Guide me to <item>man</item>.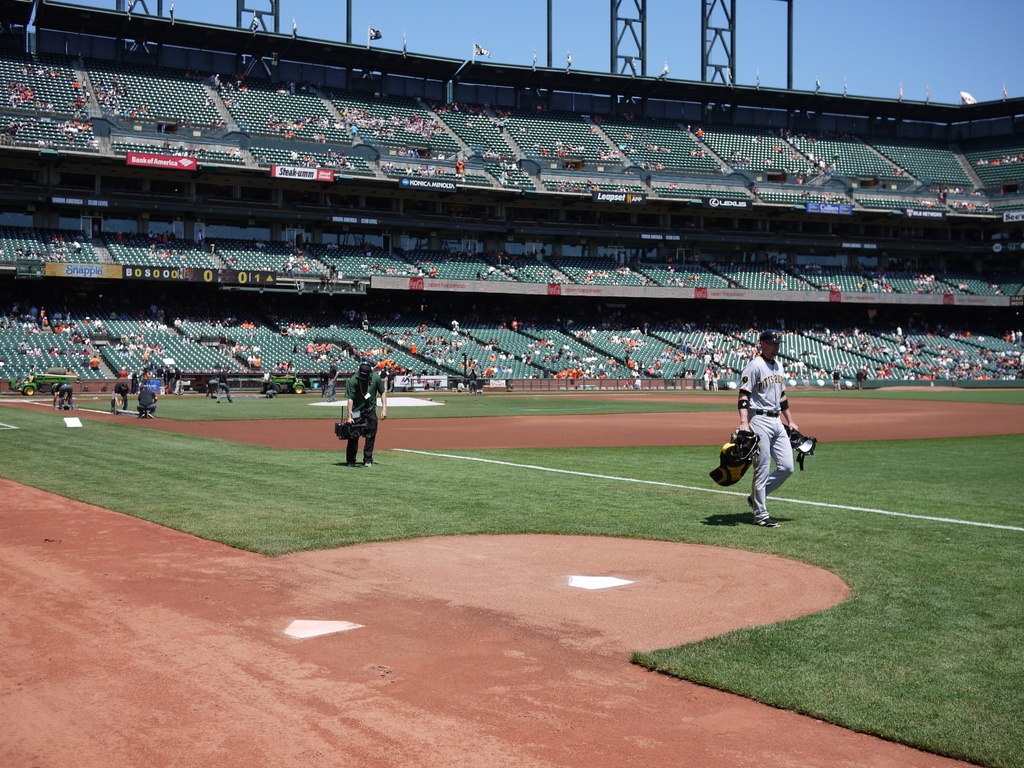
Guidance: [713,361,803,529].
